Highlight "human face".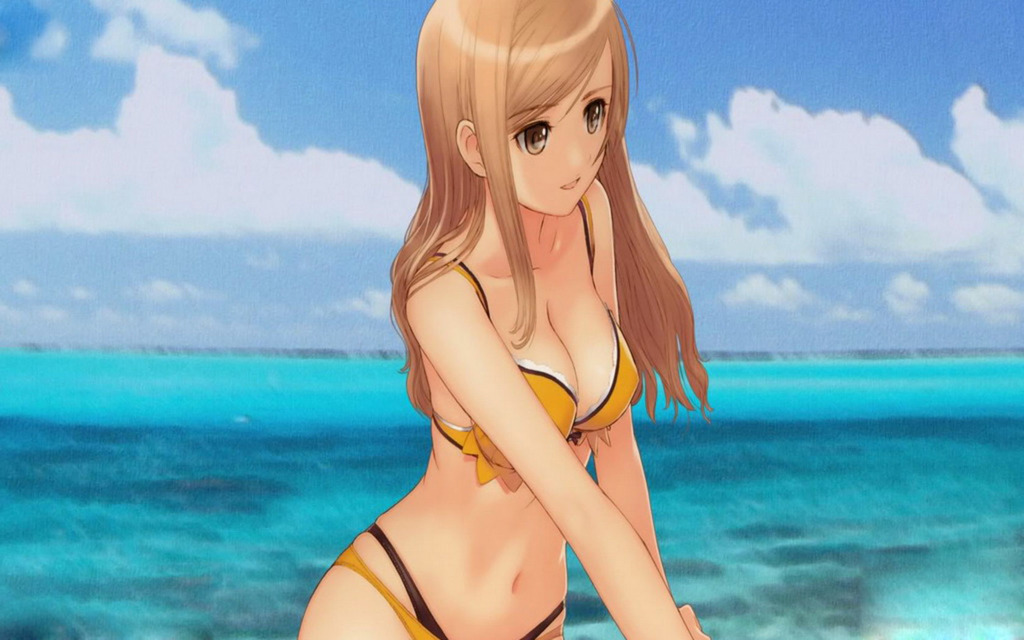
Highlighted region: 509,42,609,214.
